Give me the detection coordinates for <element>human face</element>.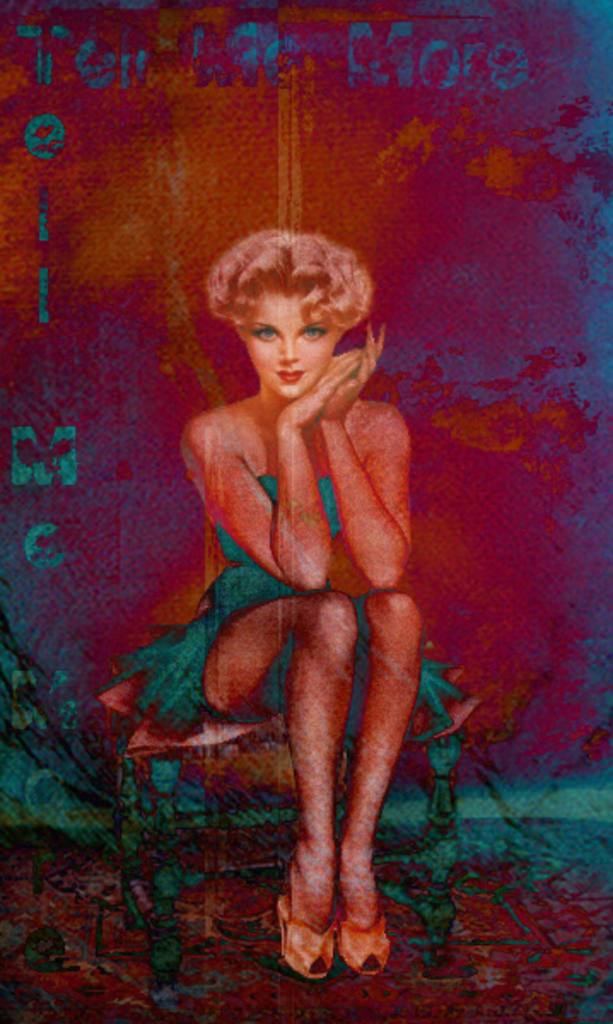
246:290:331:396.
